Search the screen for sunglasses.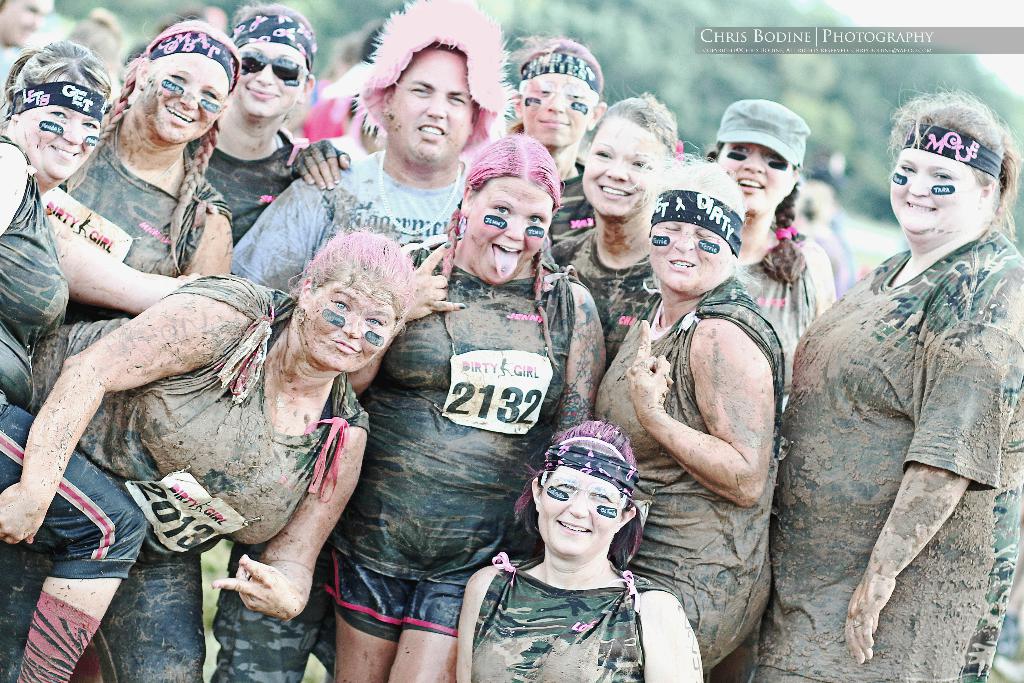
Found at (left=239, top=50, right=310, bottom=83).
